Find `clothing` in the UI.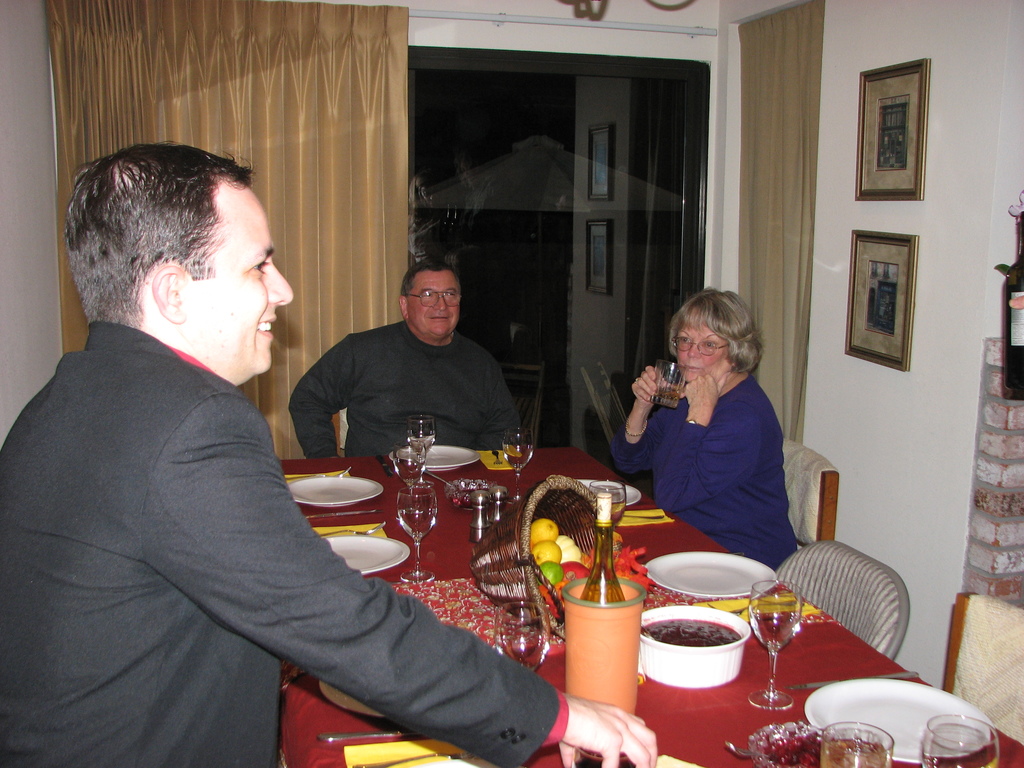
UI element at box(620, 345, 805, 561).
